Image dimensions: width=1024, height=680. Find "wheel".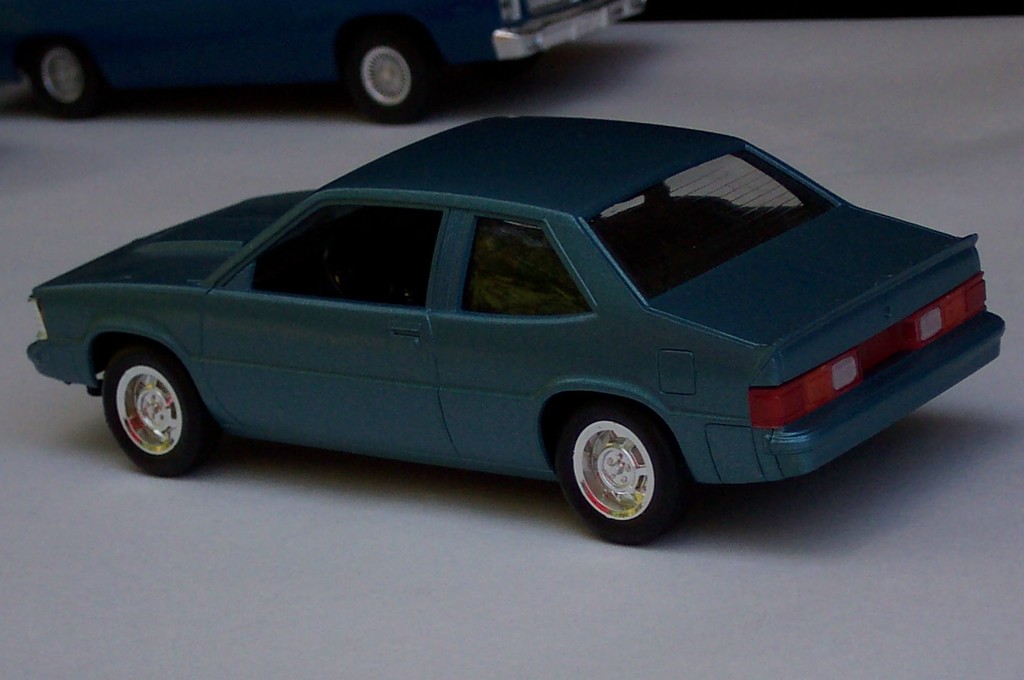
<region>546, 393, 705, 546</region>.
